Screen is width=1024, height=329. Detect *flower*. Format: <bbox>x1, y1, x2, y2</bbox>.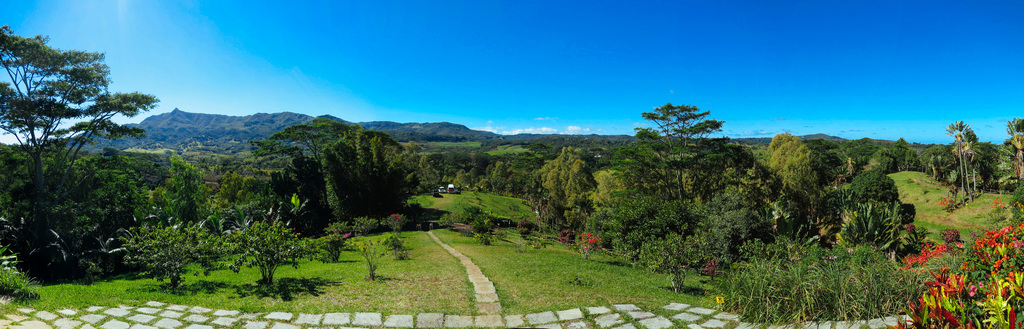
<bbox>993, 198, 1004, 208</bbox>.
